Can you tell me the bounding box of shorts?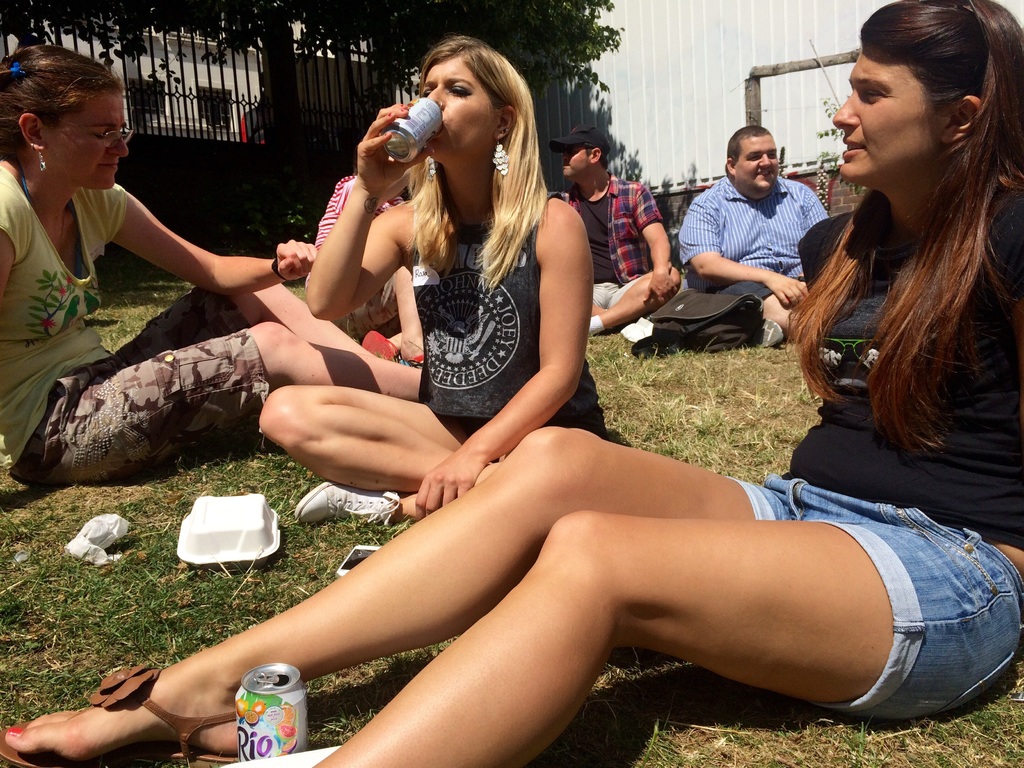
rect(714, 279, 776, 304).
